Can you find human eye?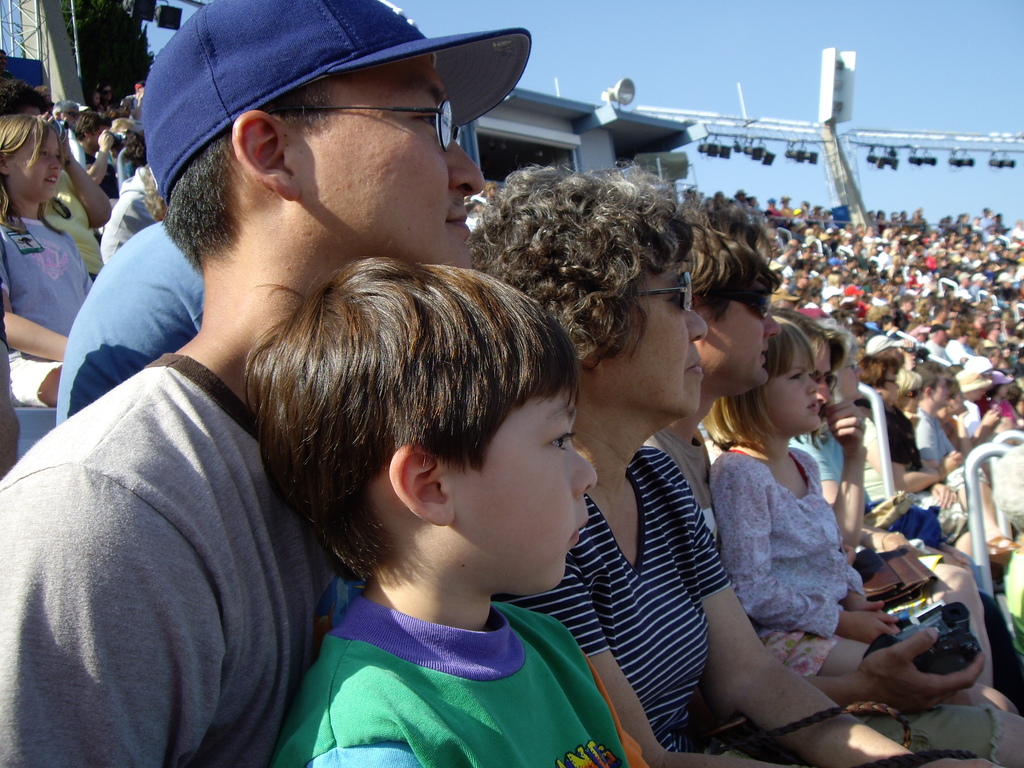
Yes, bounding box: x1=408 y1=104 x2=445 y2=131.
